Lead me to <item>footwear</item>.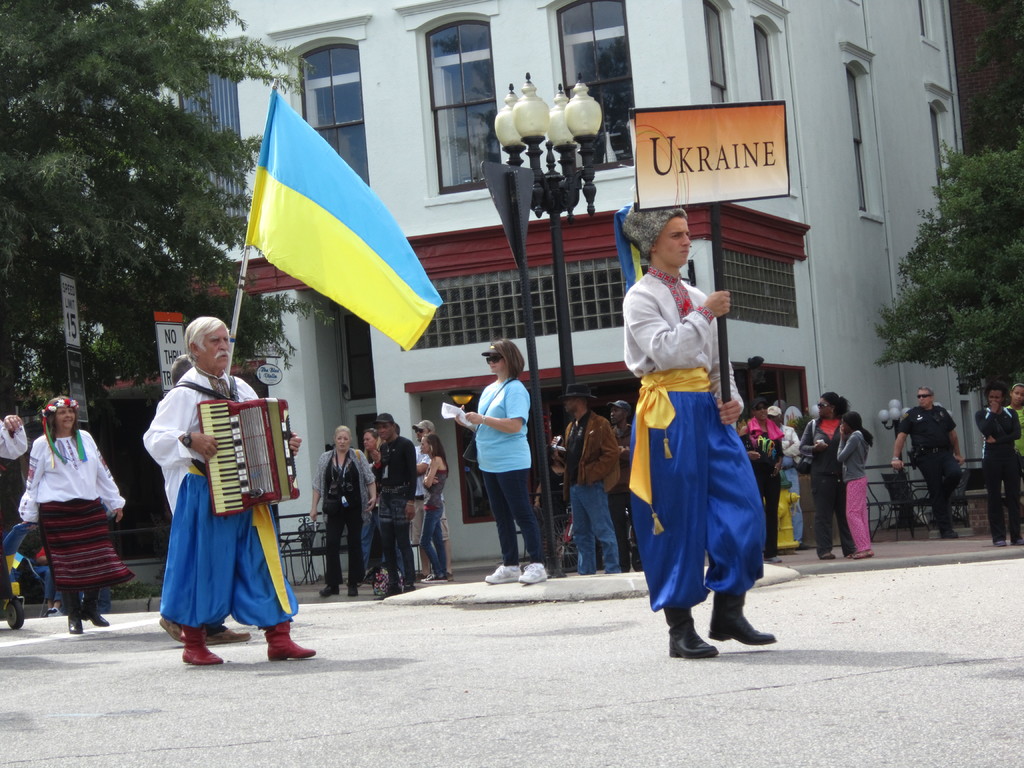
Lead to detection(520, 561, 546, 585).
